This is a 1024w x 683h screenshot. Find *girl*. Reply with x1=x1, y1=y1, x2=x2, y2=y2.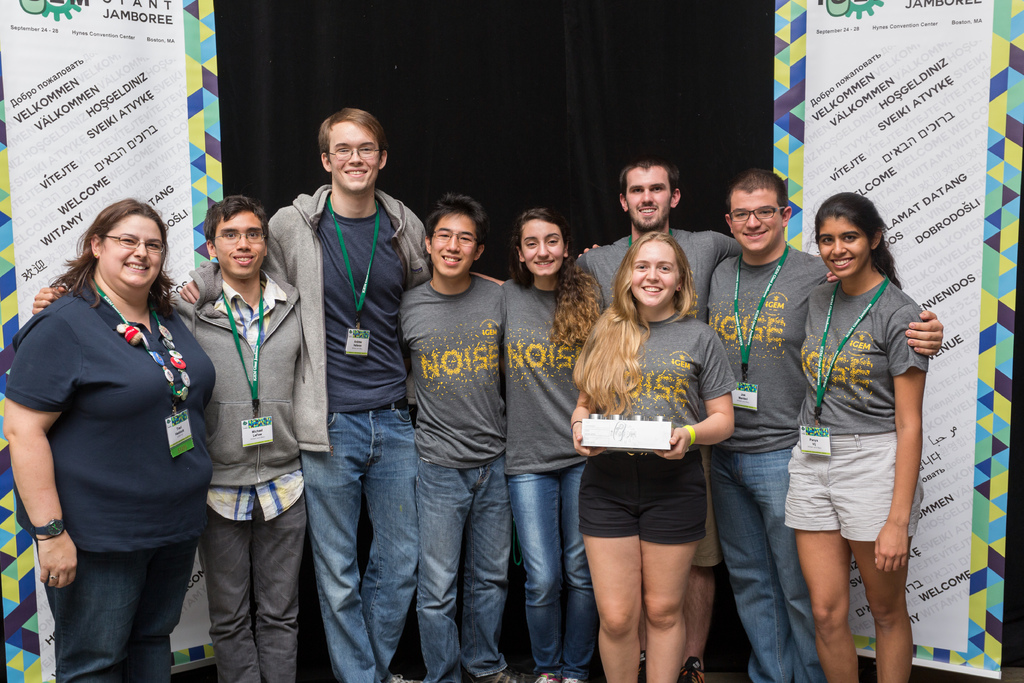
x1=504, y1=206, x2=610, y2=682.
